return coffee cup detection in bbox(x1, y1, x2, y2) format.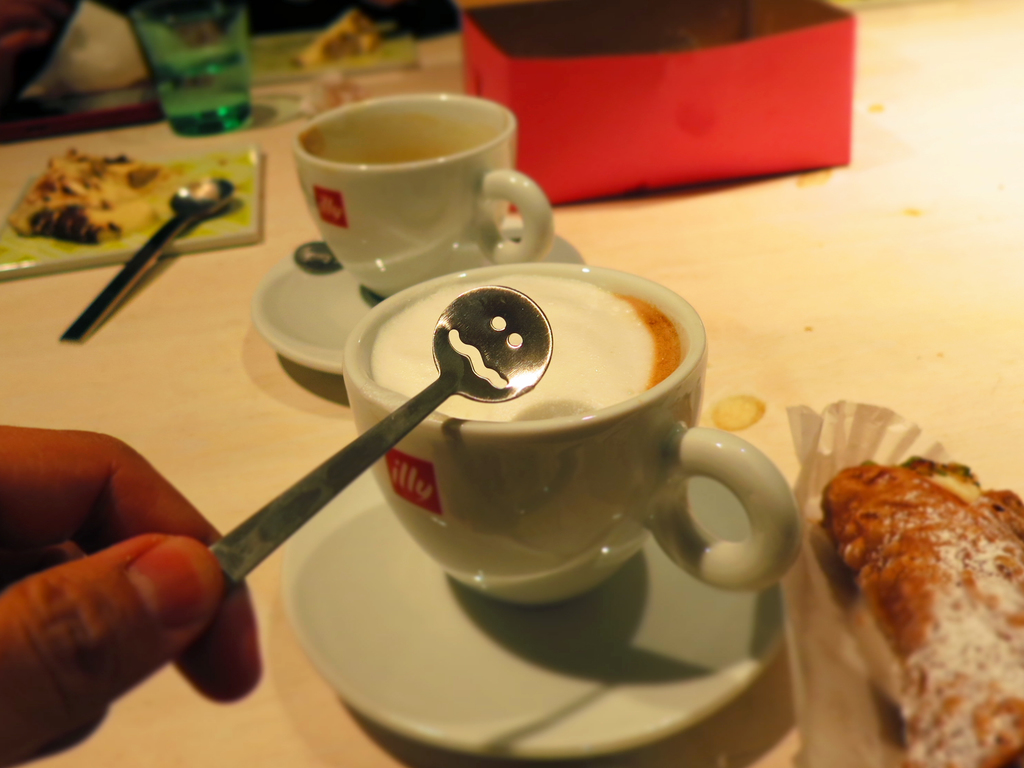
bbox(290, 90, 552, 301).
